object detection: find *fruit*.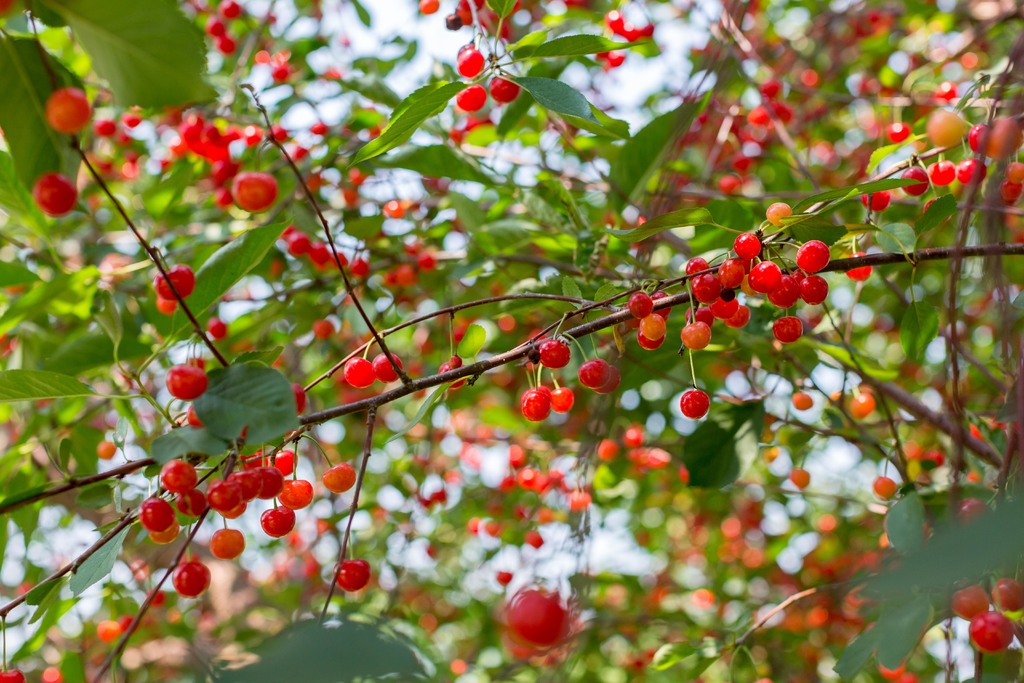
994:574:1023:611.
